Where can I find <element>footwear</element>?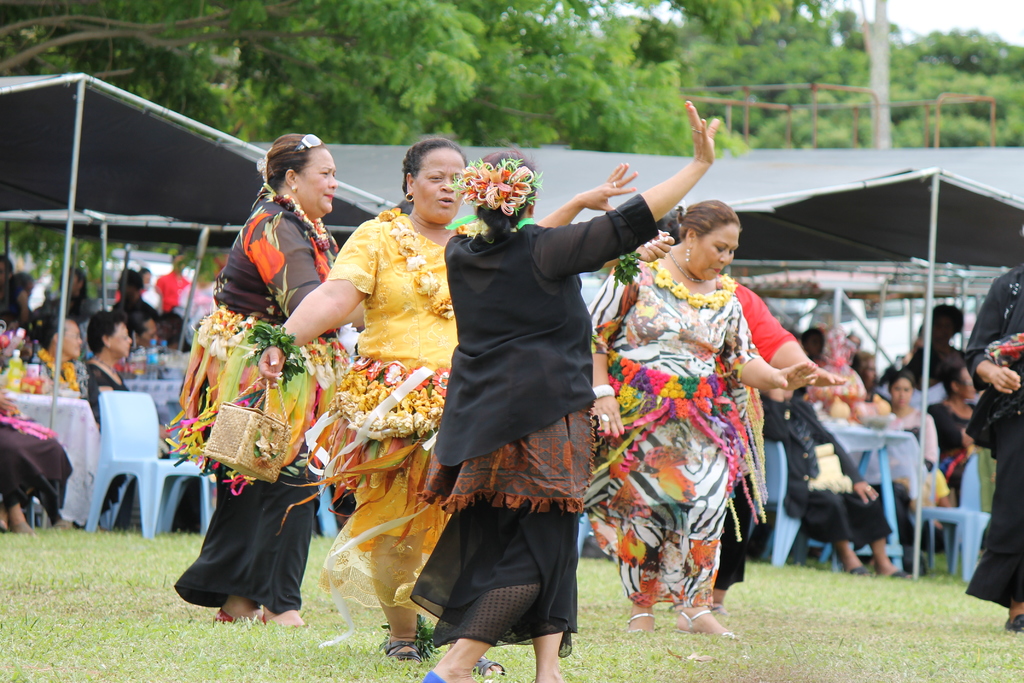
You can find it at locate(852, 562, 871, 576).
